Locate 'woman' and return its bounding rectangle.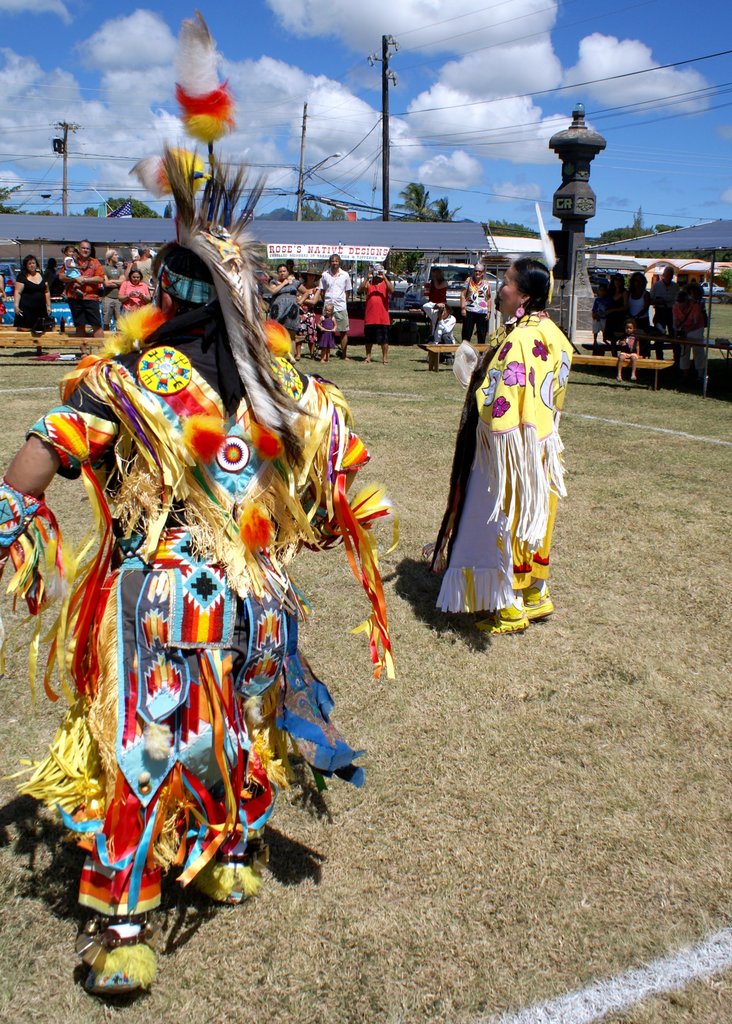
623, 273, 653, 352.
